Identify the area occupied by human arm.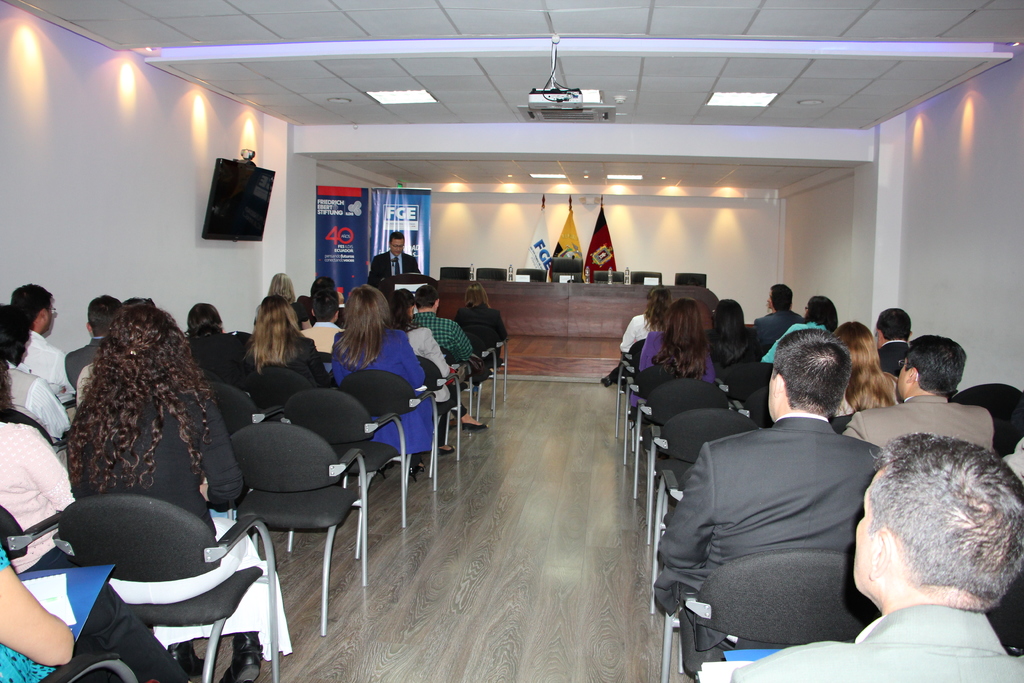
Area: locate(618, 314, 643, 358).
